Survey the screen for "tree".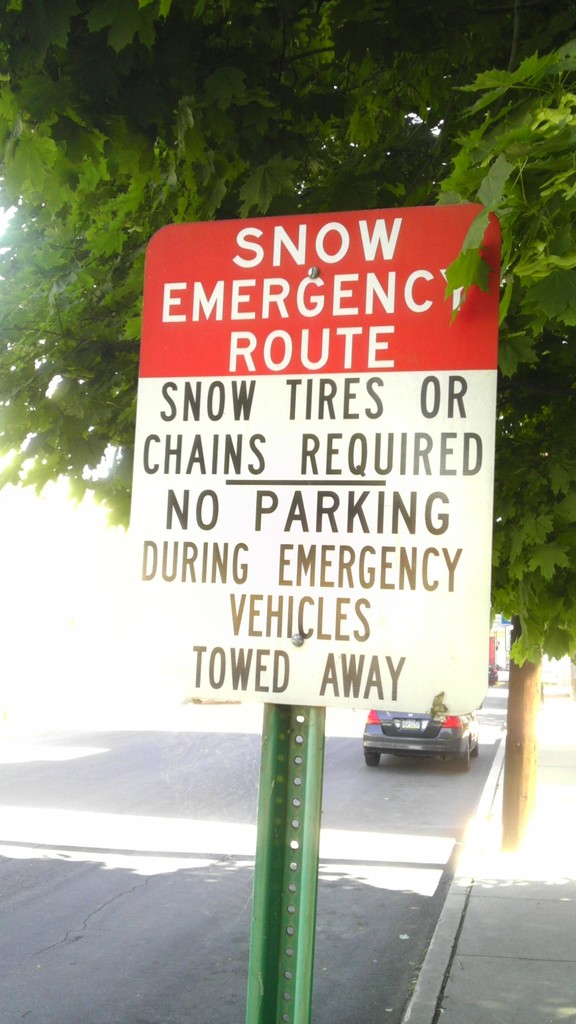
Survey found: select_region(0, 0, 575, 842).
